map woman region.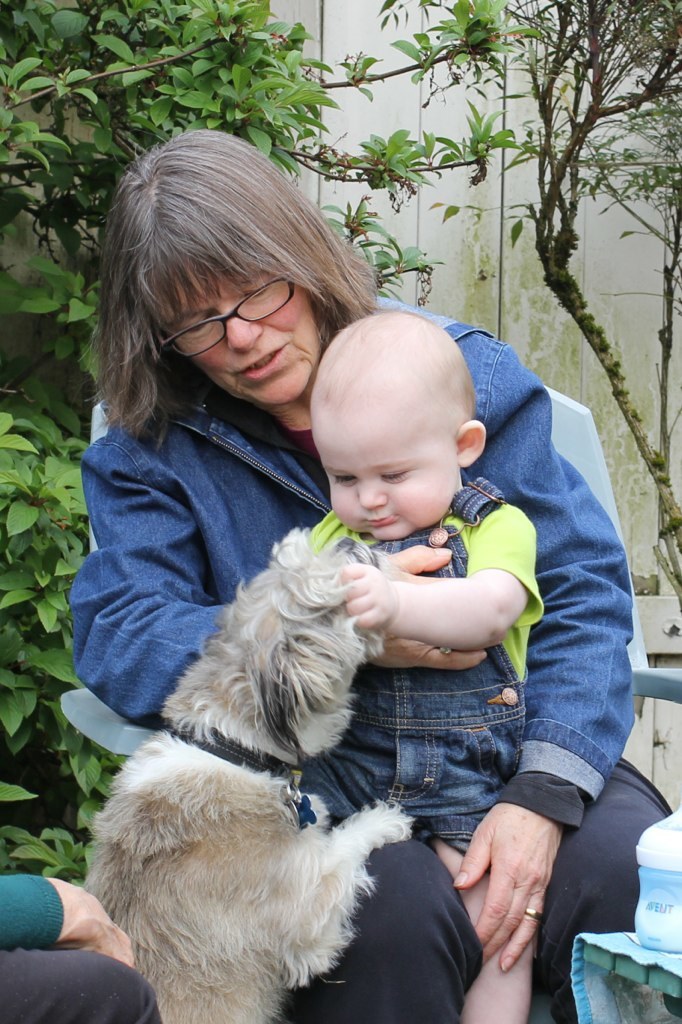
Mapped to box=[70, 132, 618, 1023].
